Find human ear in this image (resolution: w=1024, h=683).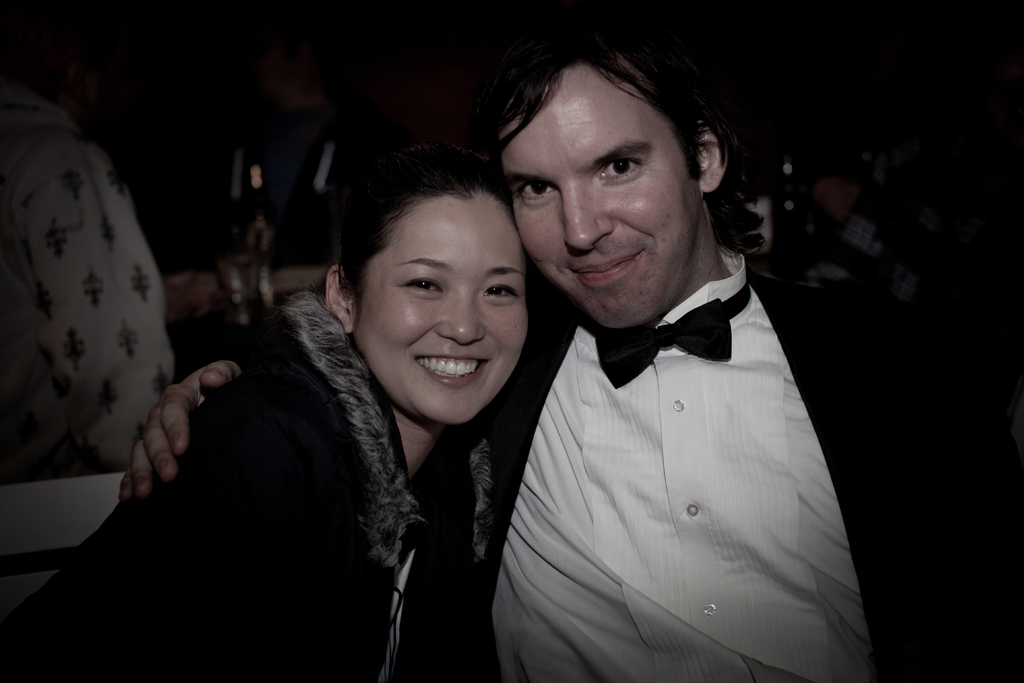
box=[326, 265, 355, 331].
